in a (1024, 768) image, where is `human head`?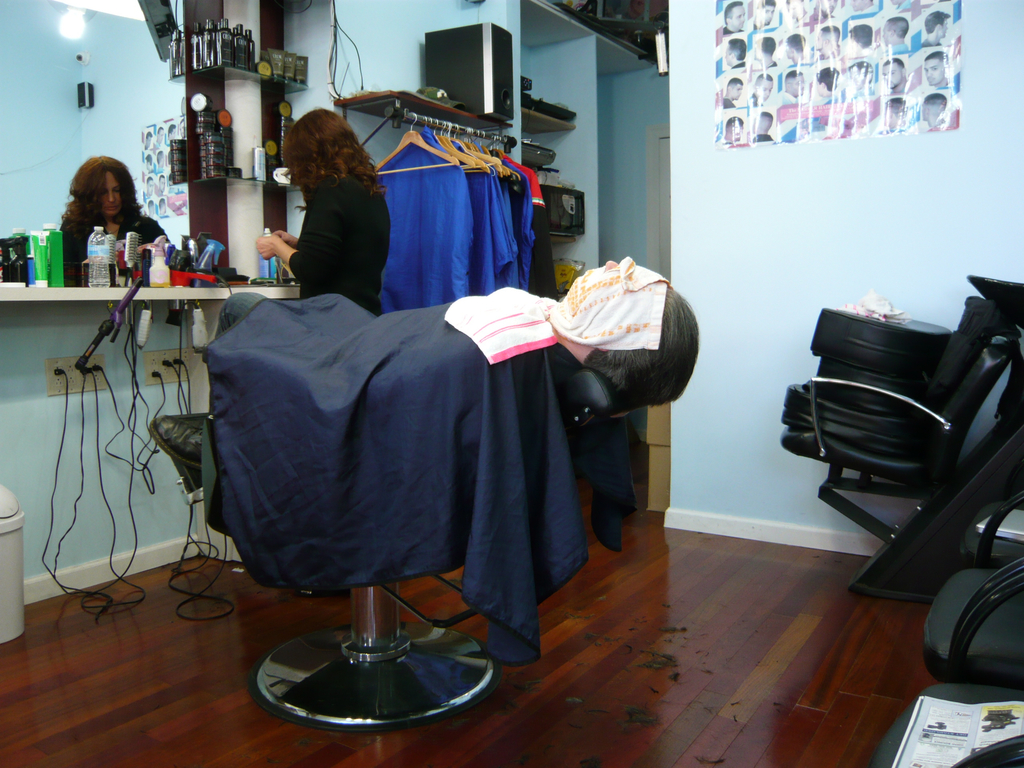
rect(813, 65, 838, 97).
